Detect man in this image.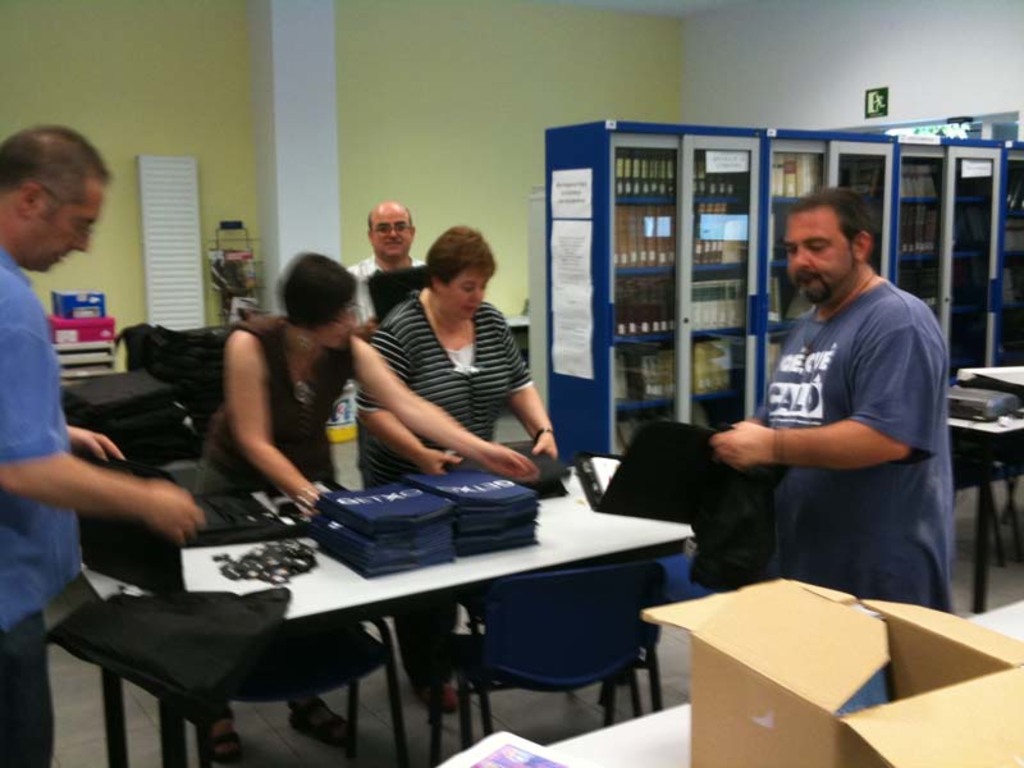
Detection: (337, 198, 444, 493).
